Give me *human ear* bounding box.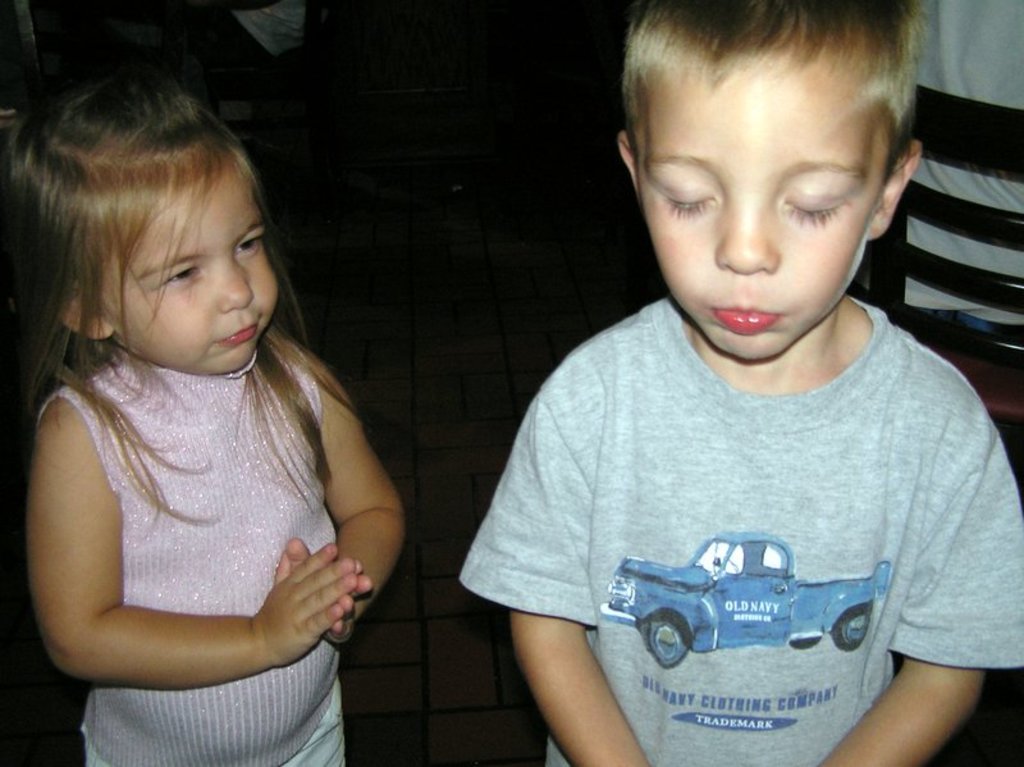
BBox(54, 275, 111, 342).
